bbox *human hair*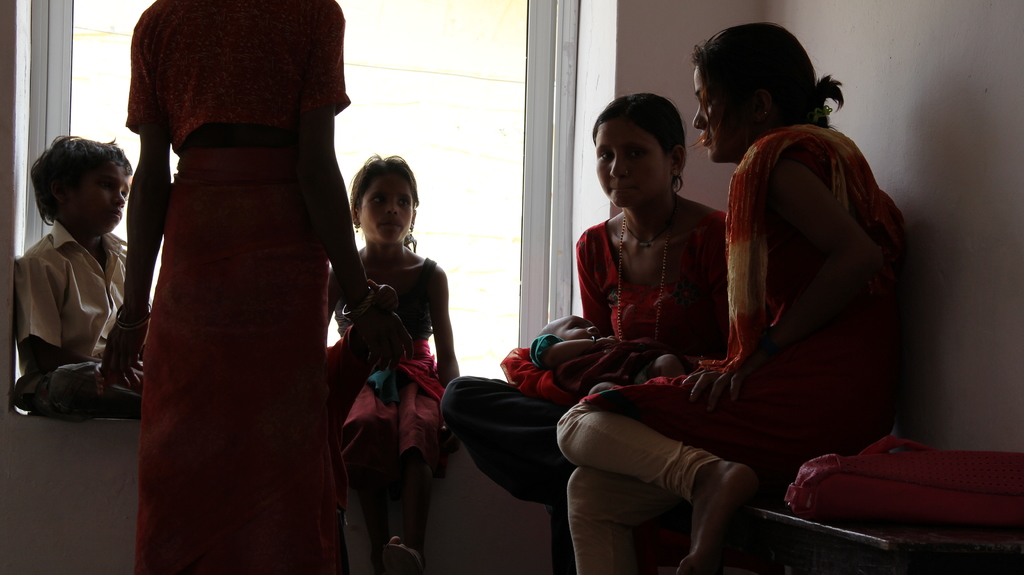
Rect(687, 19, 844, 163)
